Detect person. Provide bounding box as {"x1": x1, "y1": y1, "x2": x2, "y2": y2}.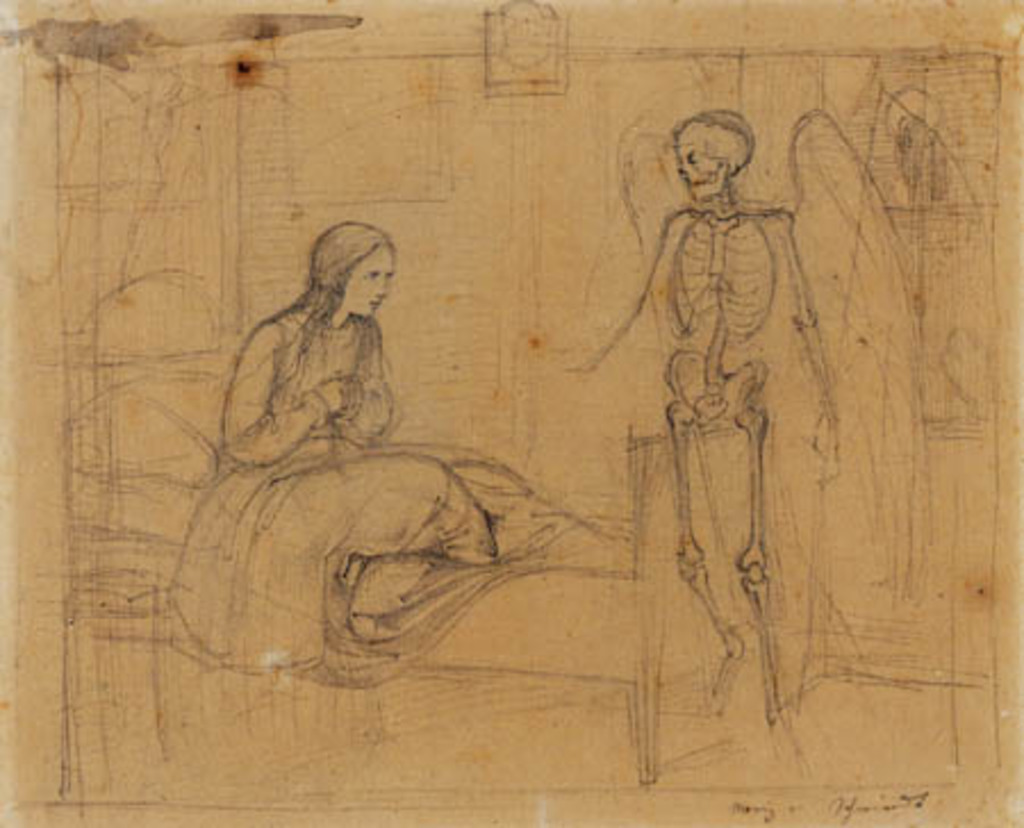
{"x1": 164, "y1": 212, "x2": 548, "y2": 685}.
